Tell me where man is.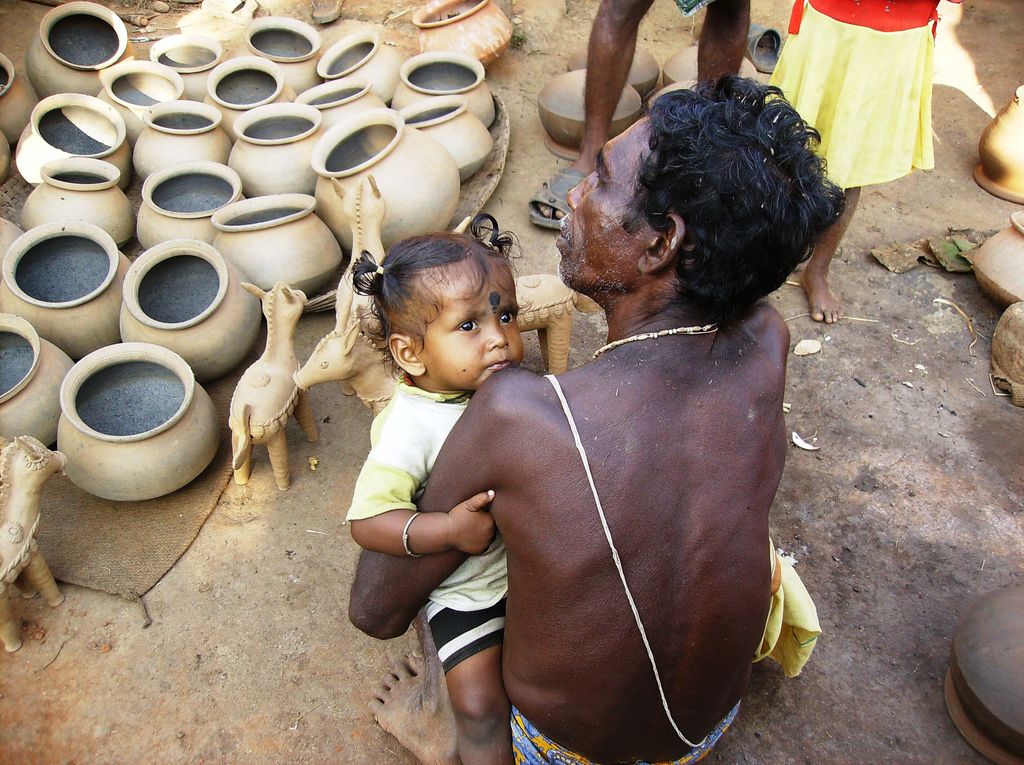
man is at [left=527, top=0, right=756, bottom=236].
